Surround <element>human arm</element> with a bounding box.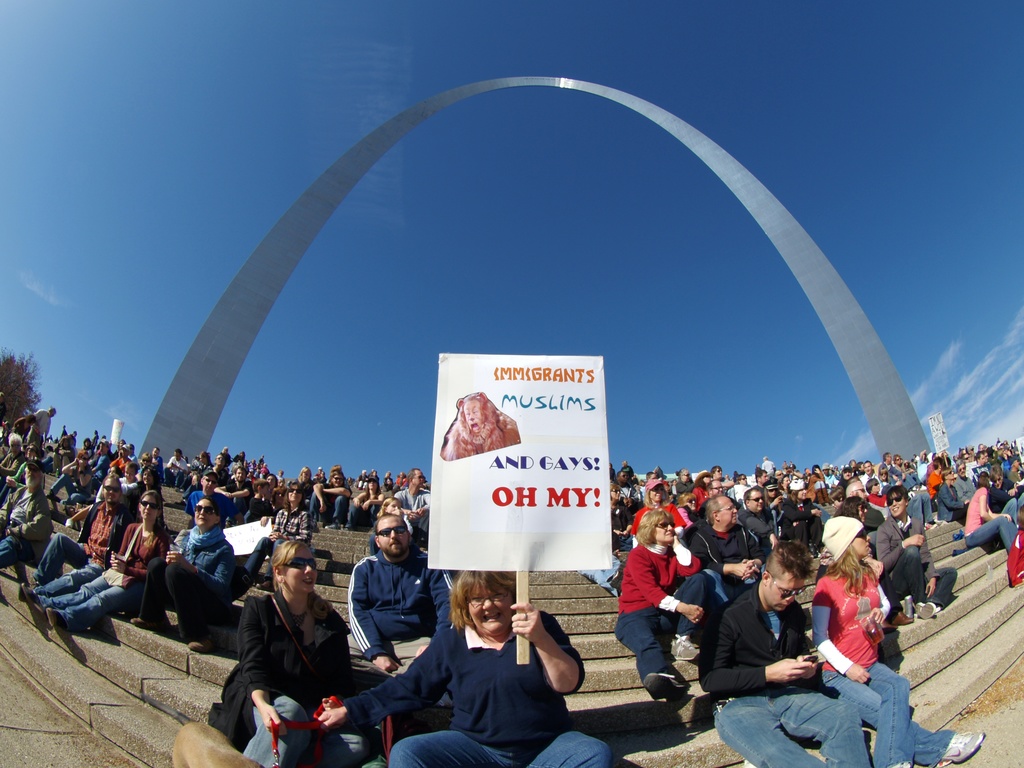
BBox(346, 562, 410, 685).
